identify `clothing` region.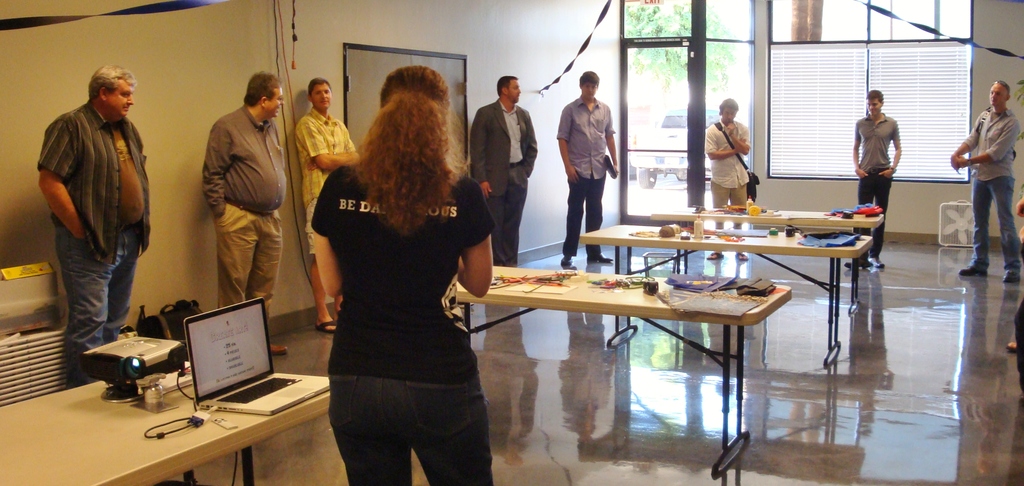
Region: [551, 96, 615, 249].
